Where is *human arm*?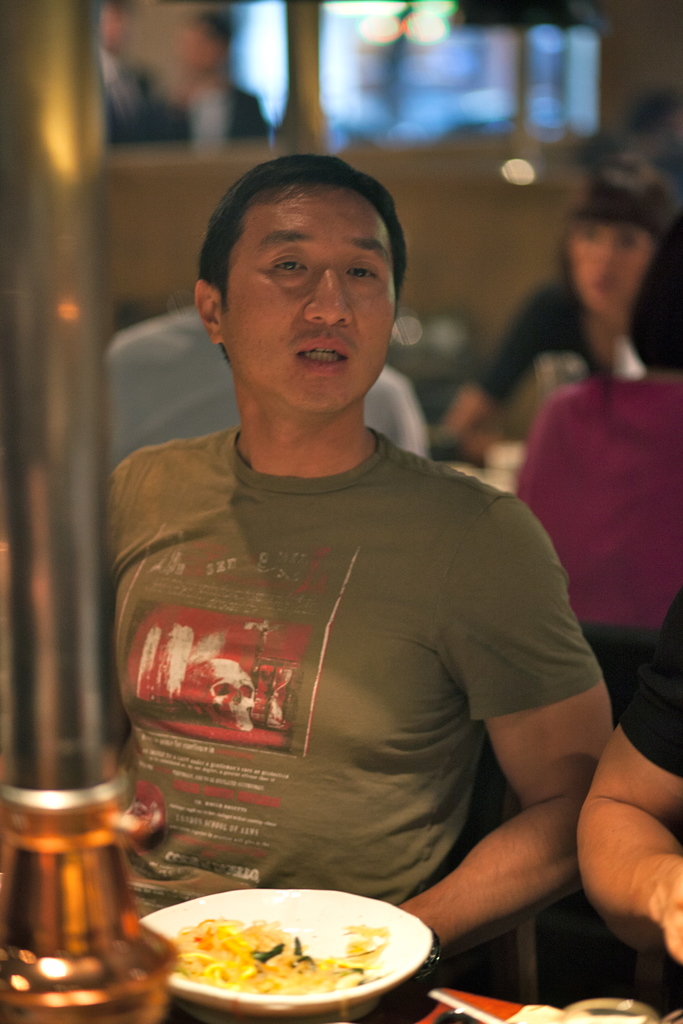
region(452, 297, 573, 470).
